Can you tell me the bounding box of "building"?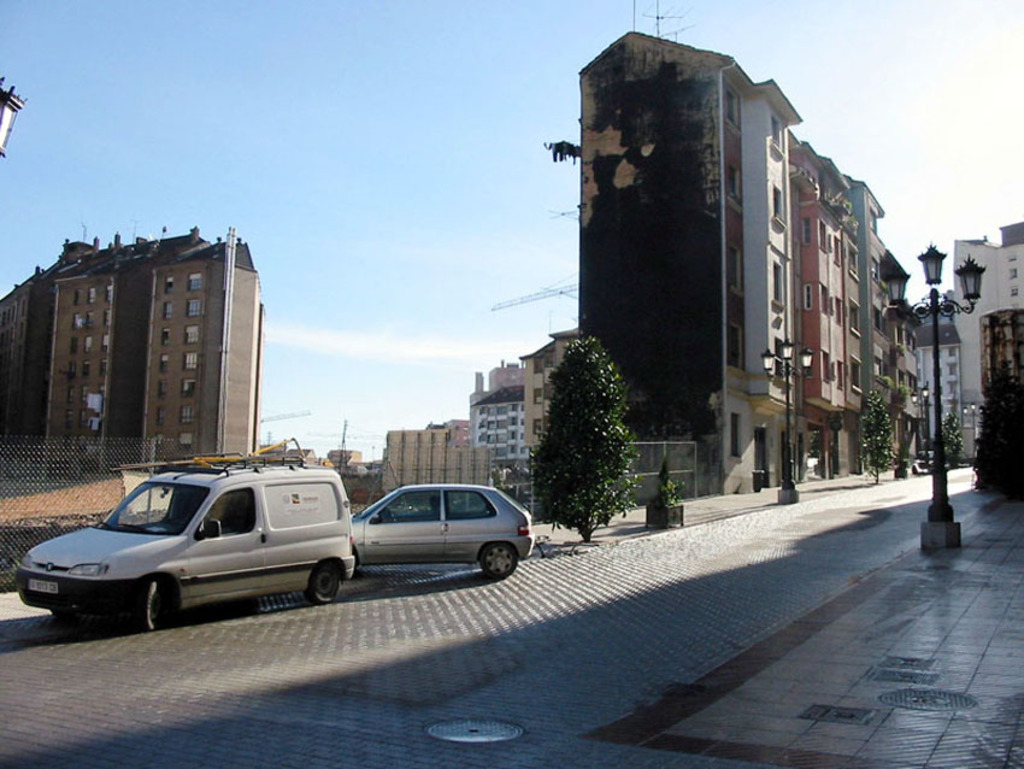
bbox=(0, 224, 263, 481).
